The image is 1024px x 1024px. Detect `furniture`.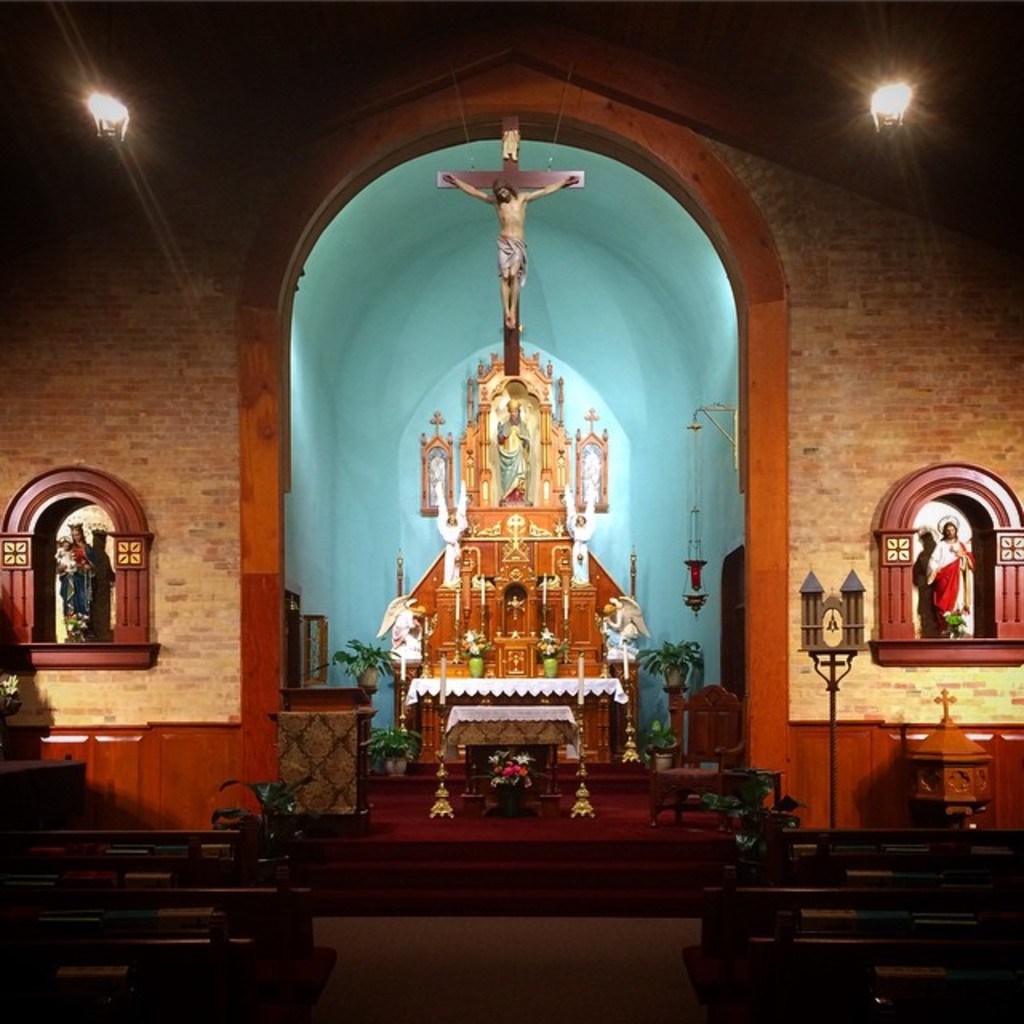
Detection: (0, 725, 86, 814).
